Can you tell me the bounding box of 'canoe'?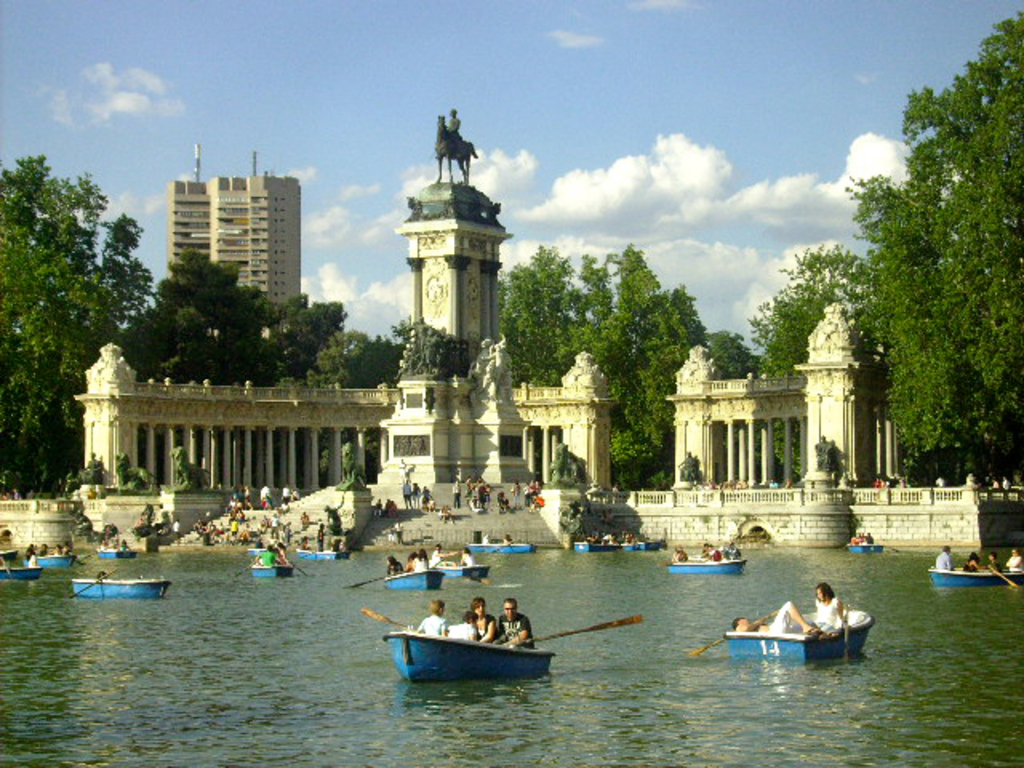
detection(722, 610, 870, 666).
